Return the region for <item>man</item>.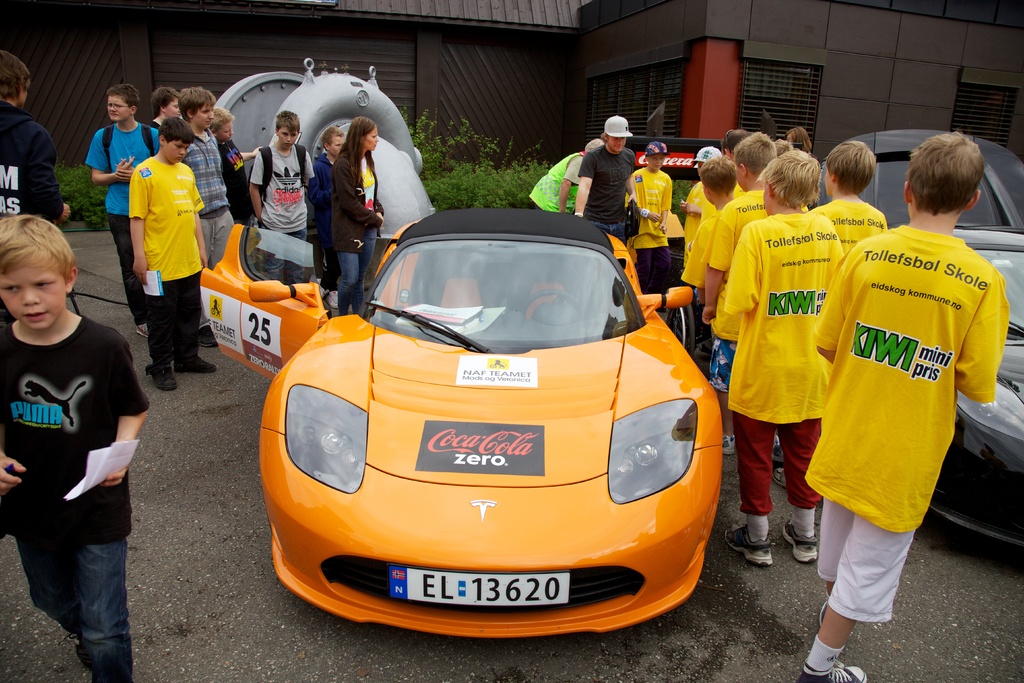
bbox(528, 136, 605, 214).
